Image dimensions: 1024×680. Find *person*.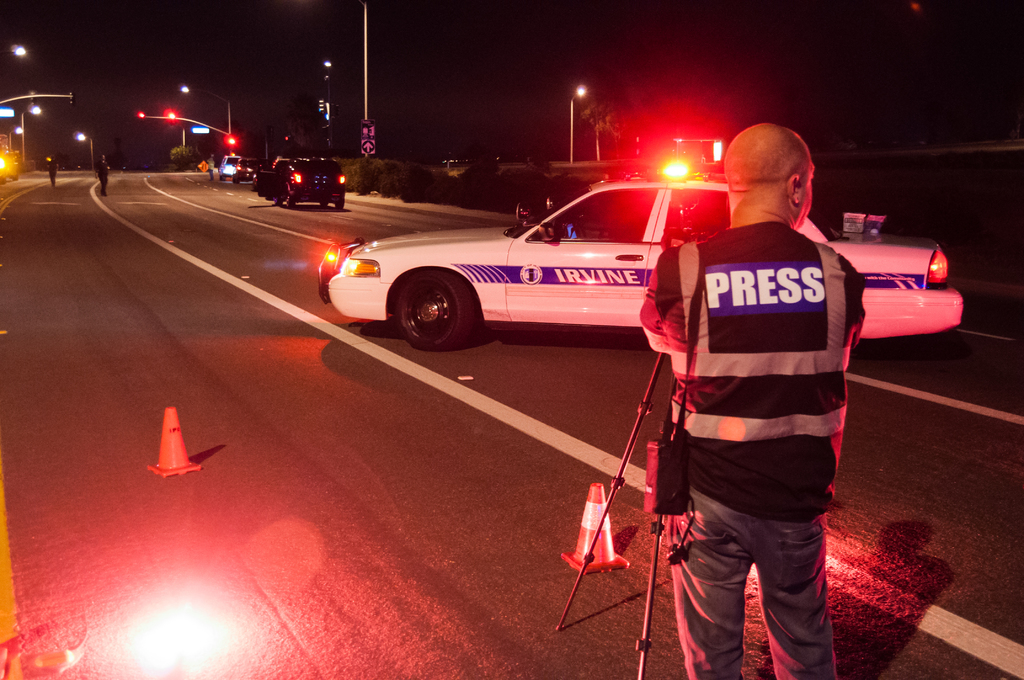
pyautogui.locateOnScreen(43, 159, 59, 185).
